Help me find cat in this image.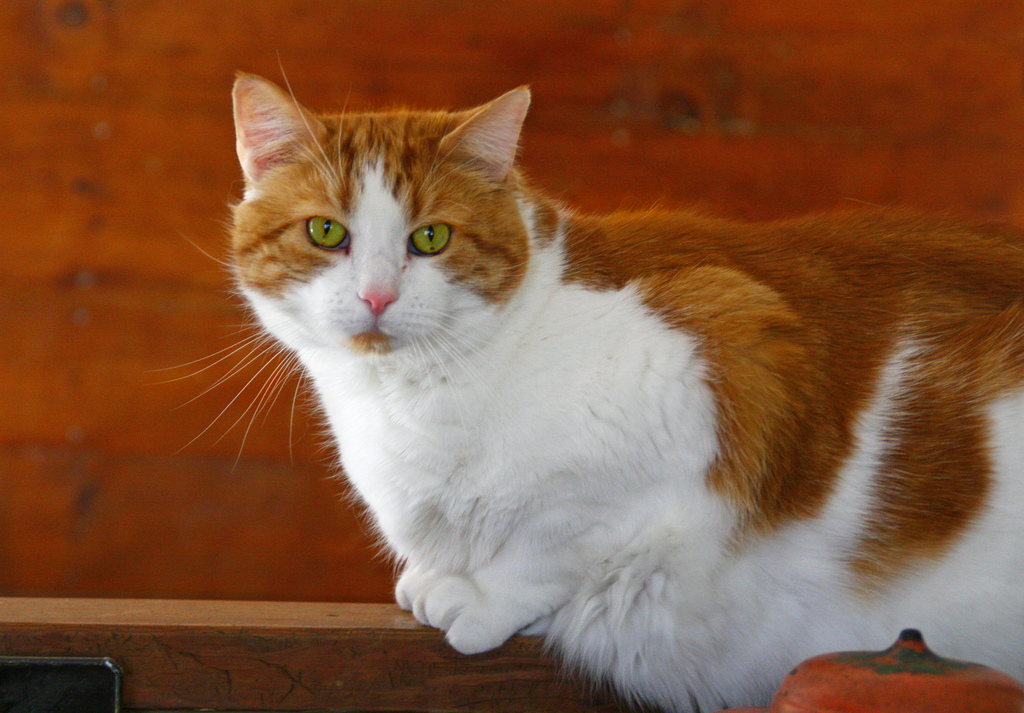
Found it: x1=148, y1=70, x2=1023, y2=709.
